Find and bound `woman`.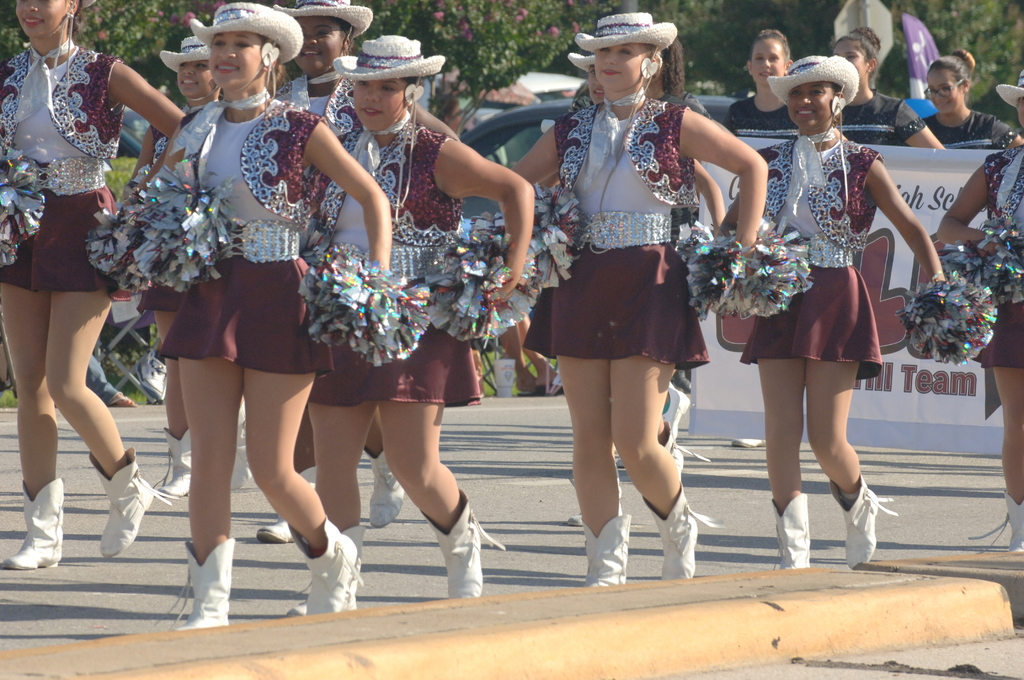
Bound: 287/35/536/616.
